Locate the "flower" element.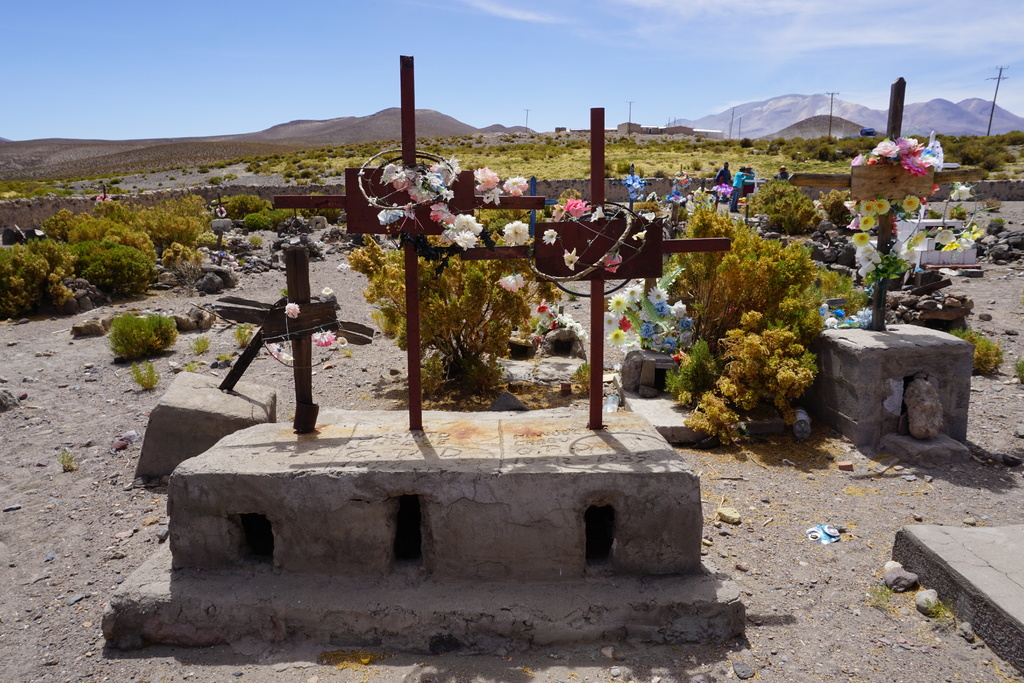
Element bbox: bbox(606, 327, 623, 350).
